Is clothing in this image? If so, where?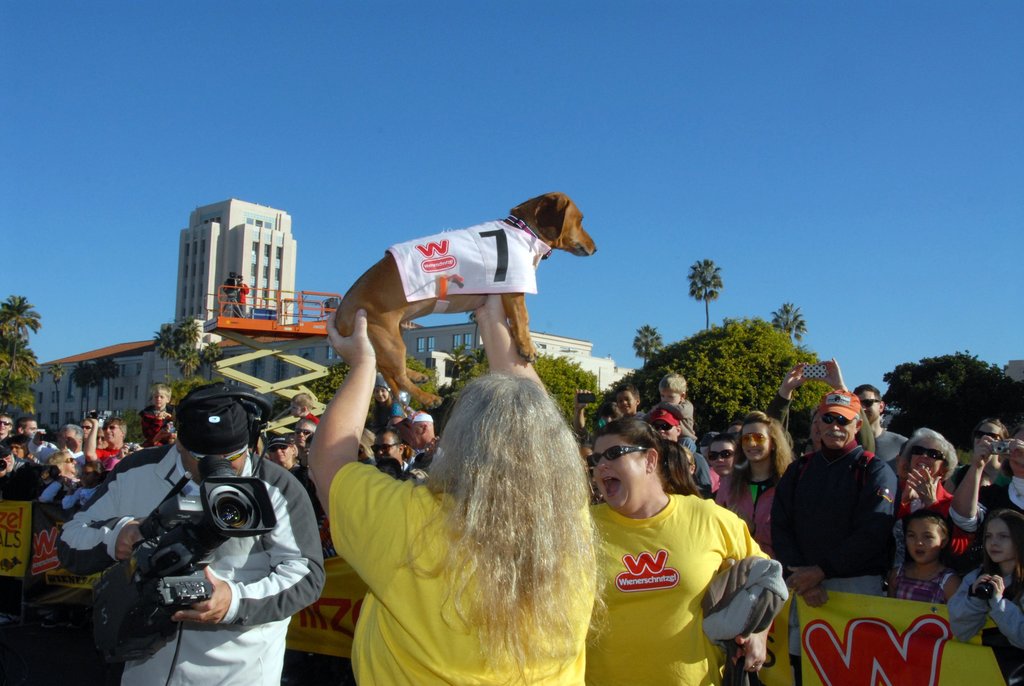
Yes, at [54, 448, 320, 683].
